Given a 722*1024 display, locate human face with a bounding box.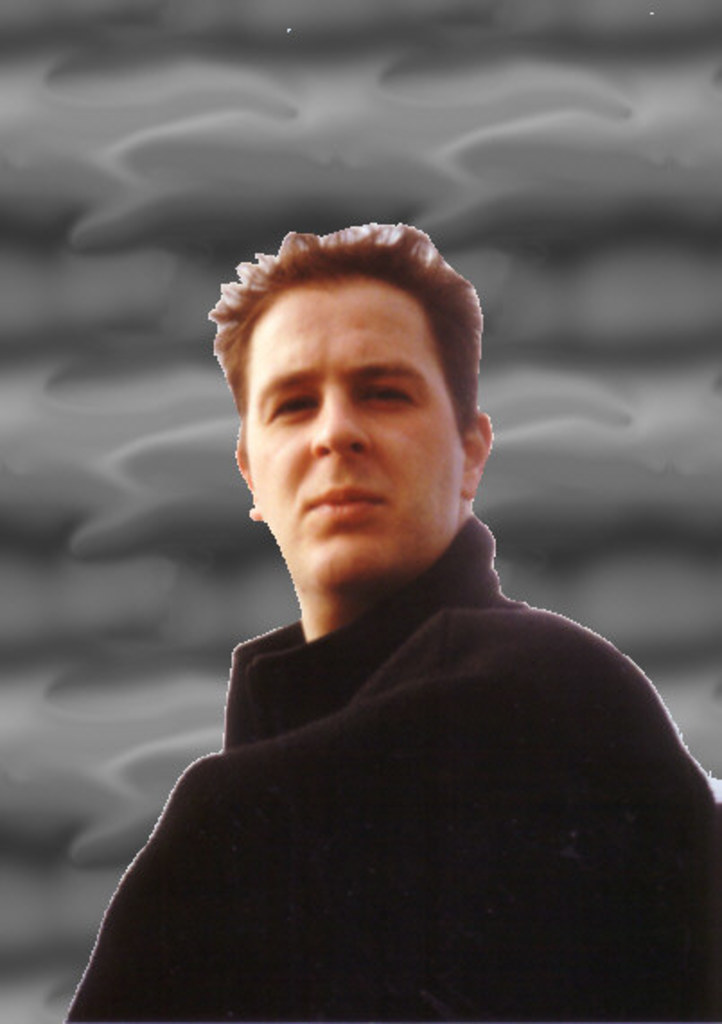
Located: <box>241,275,463,586</box>.
